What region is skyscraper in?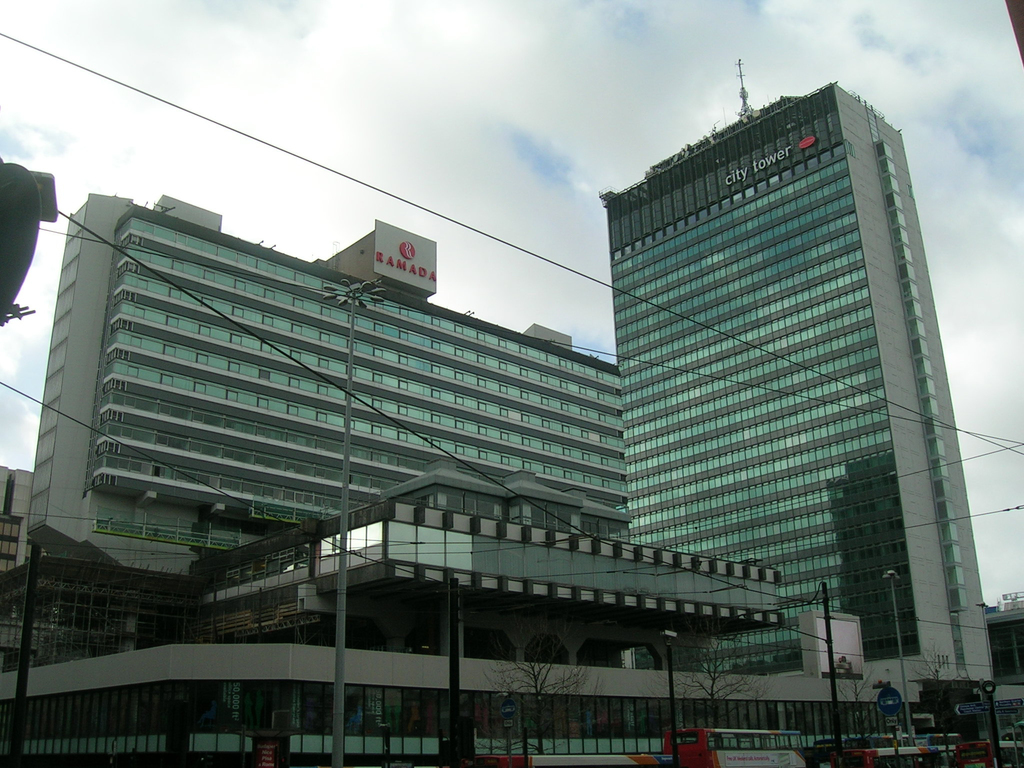
[3, 43, 986, 717].
